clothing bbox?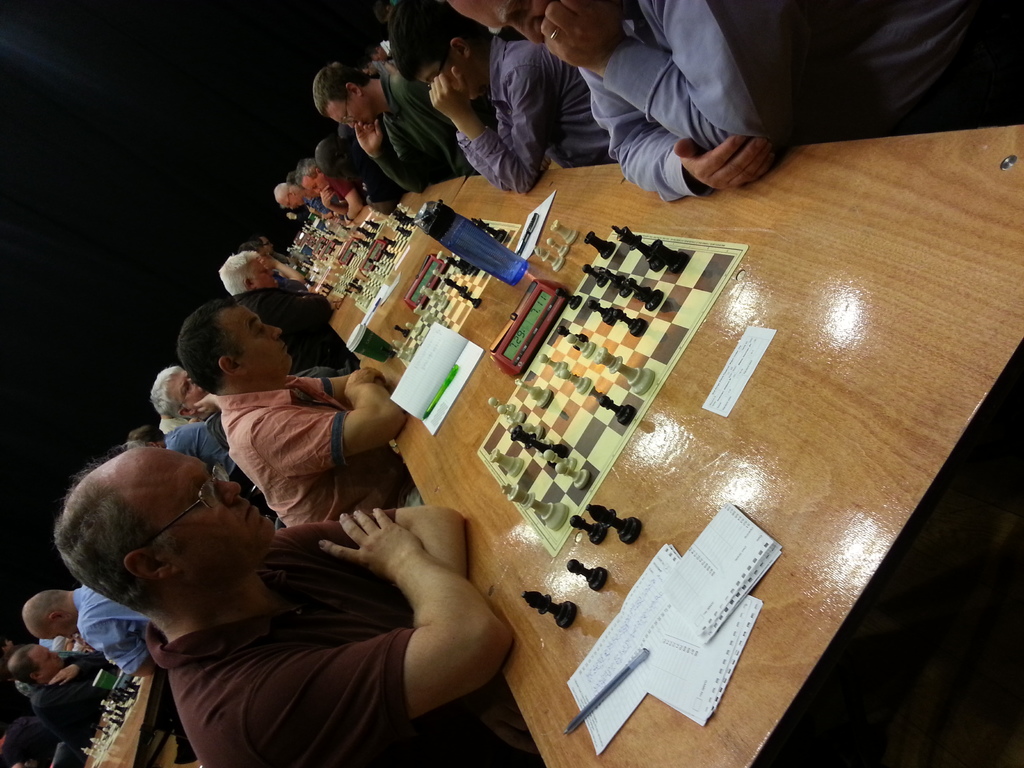
select_region(23, 649, 109, 732)
